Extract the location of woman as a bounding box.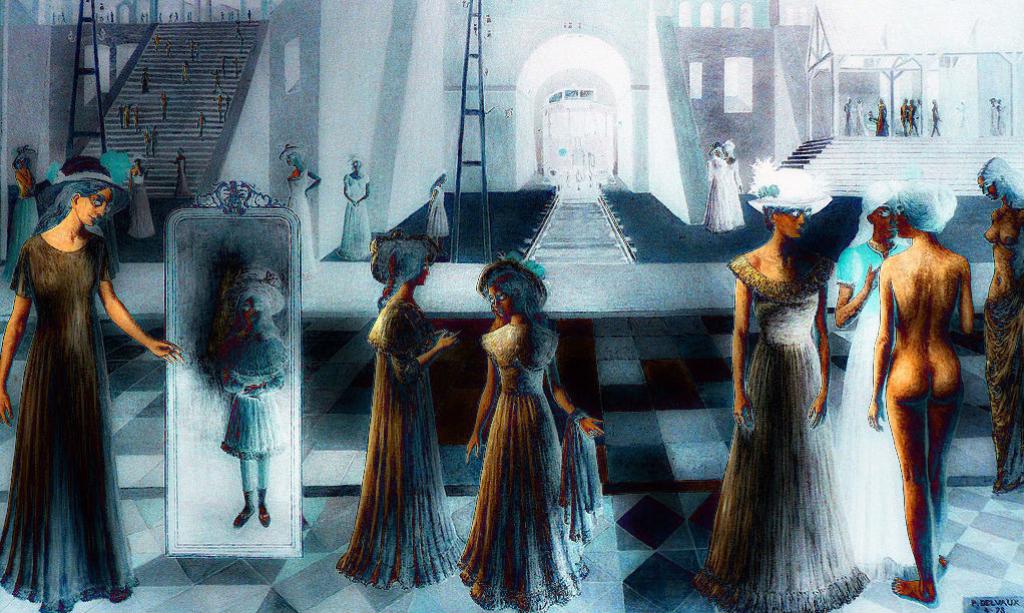
BBox(832, 174, 940, 579).
